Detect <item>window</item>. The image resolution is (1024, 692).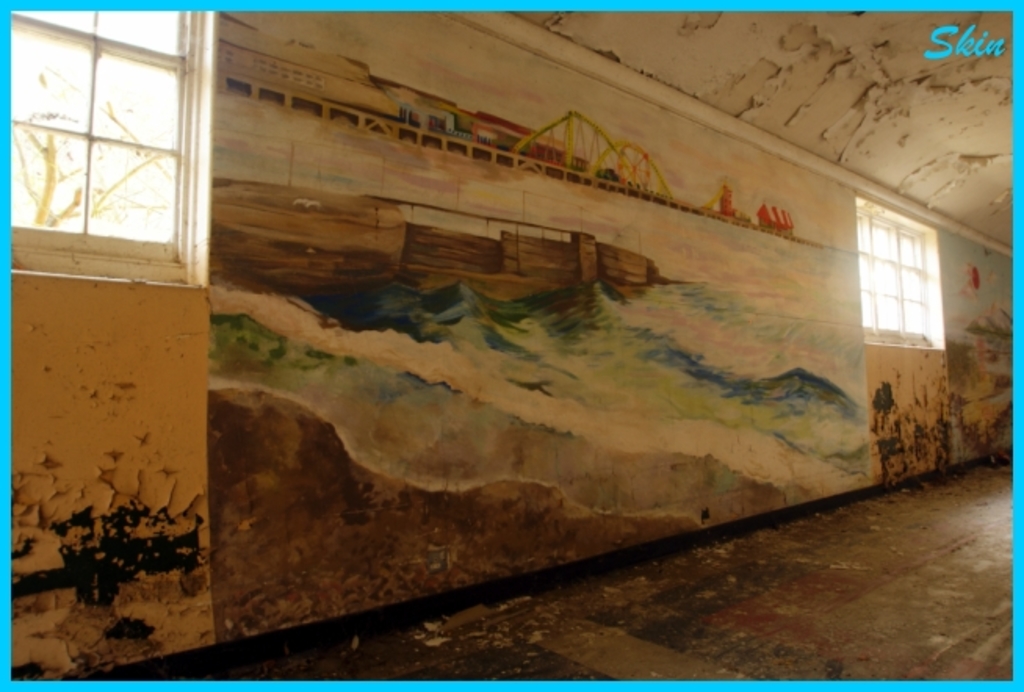
locate(13, 11, 221, 280).
